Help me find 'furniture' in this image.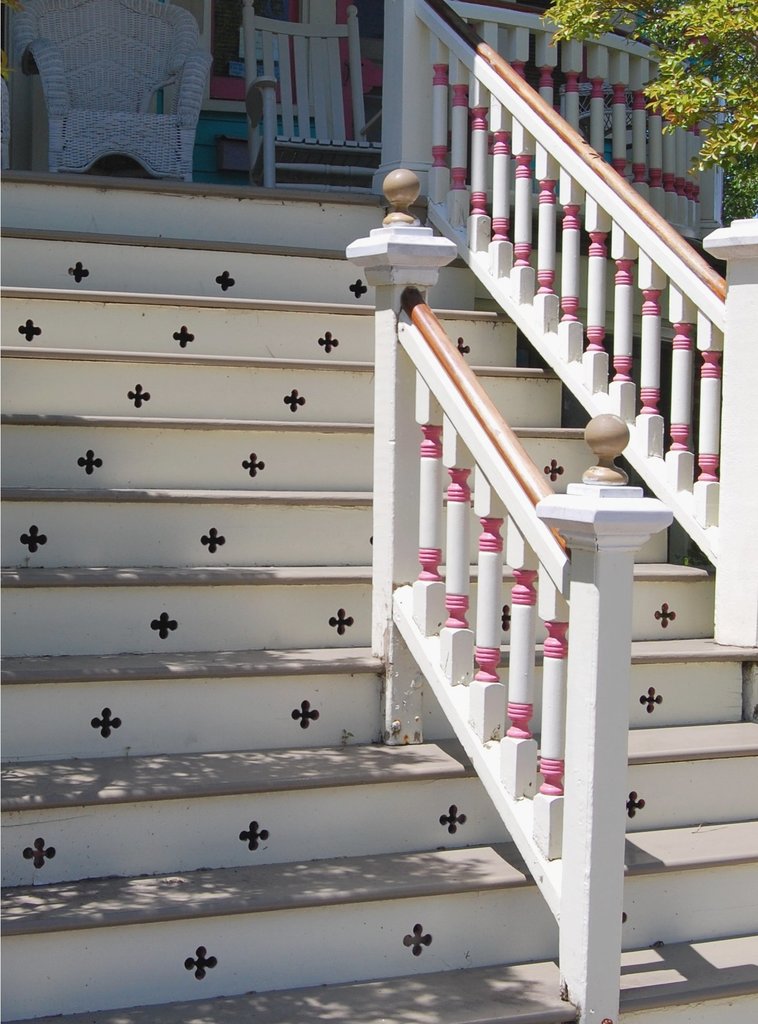
Found it: {"x1": 241, "y1": 0, "x2": 383, "y2": 188}.
